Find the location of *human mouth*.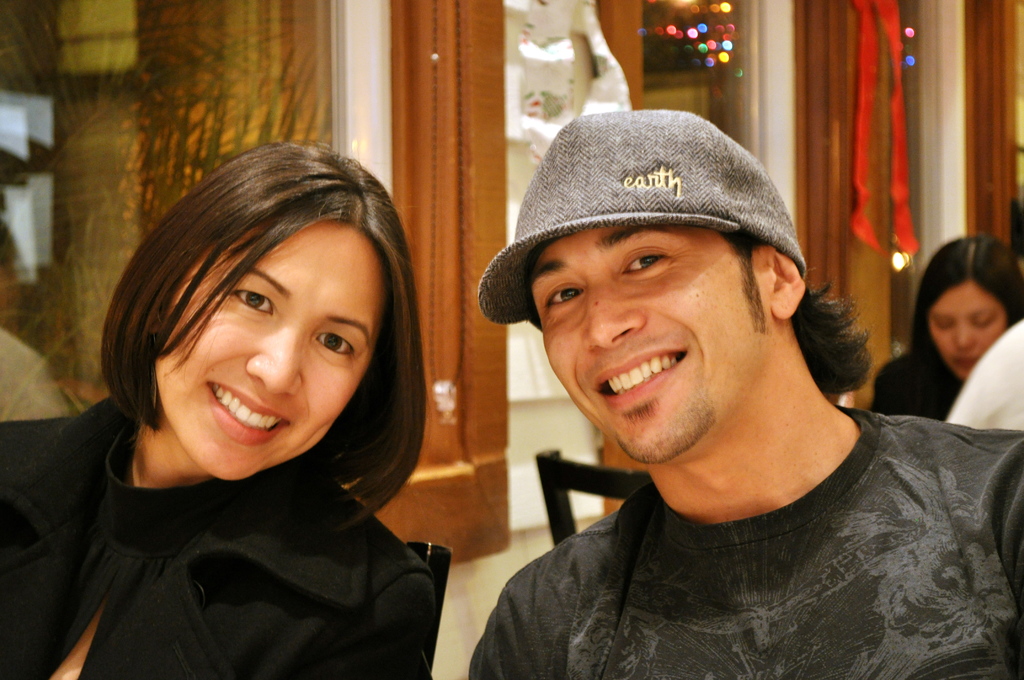
Location: [594, 344, 685, 401].
